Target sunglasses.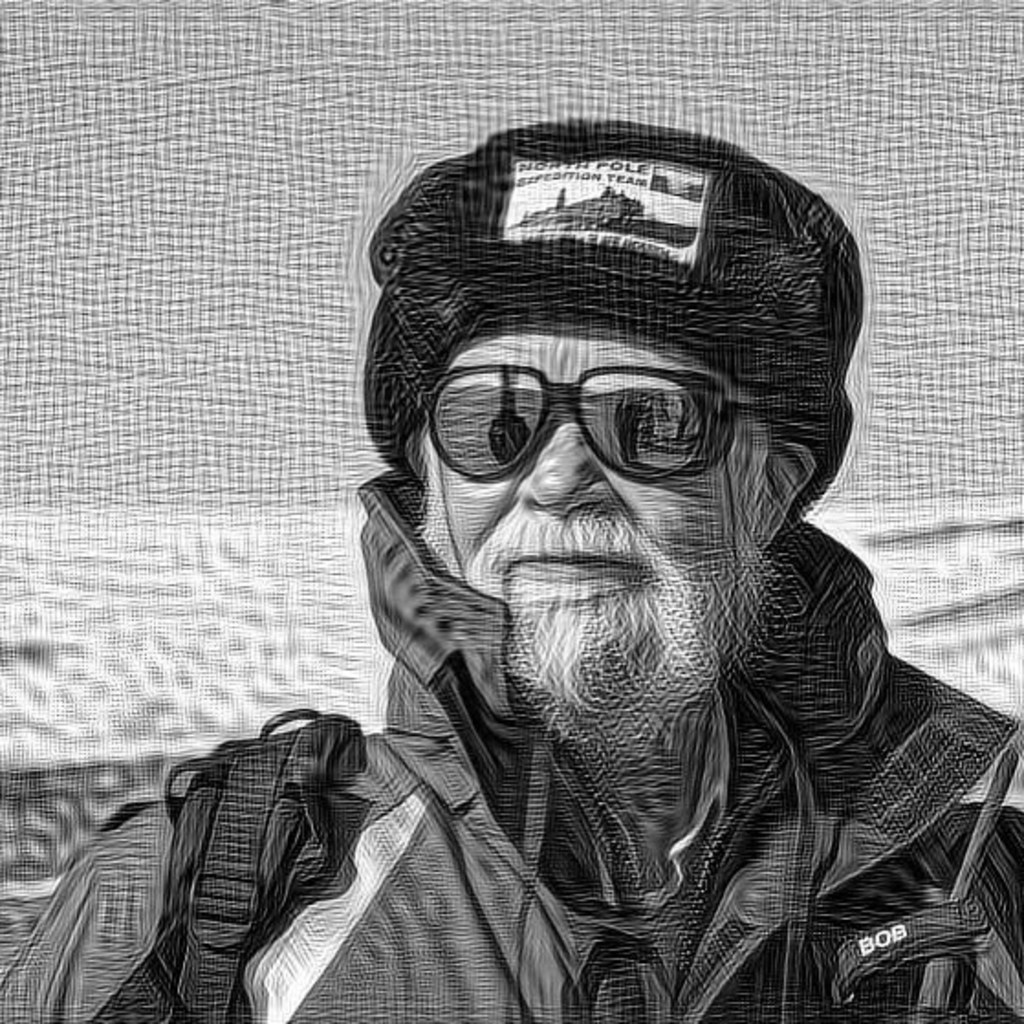
Target region: region(418, 365, 751, 487).
